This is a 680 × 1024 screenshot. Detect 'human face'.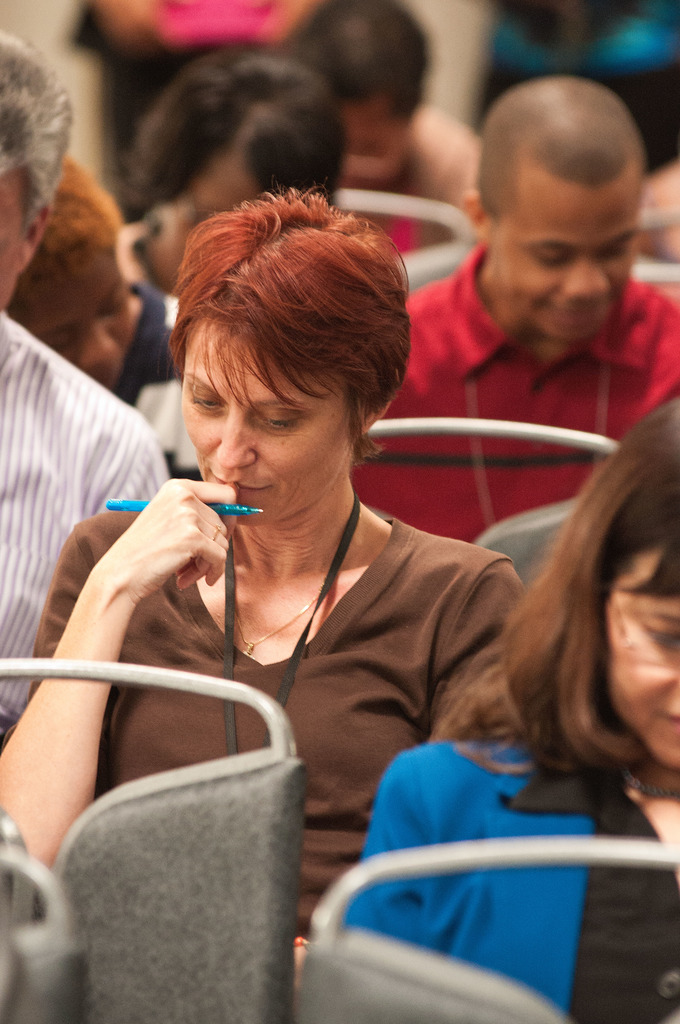
(x1=182, y1=323, x2=359, y2=522).
